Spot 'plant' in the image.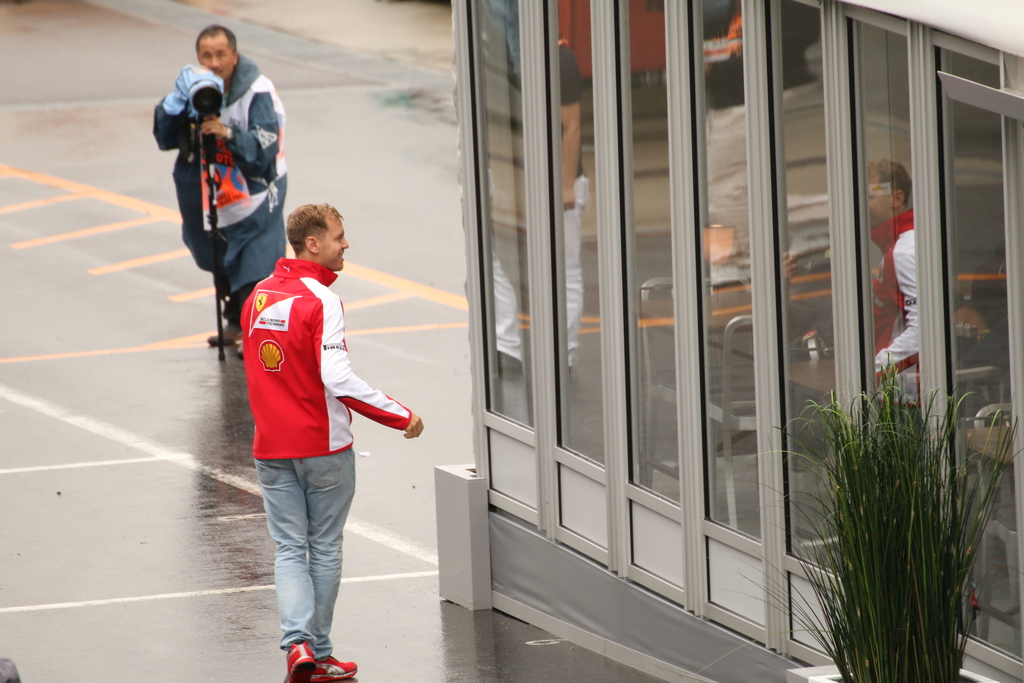
'plant' found at [794, 342, 995, 661].
